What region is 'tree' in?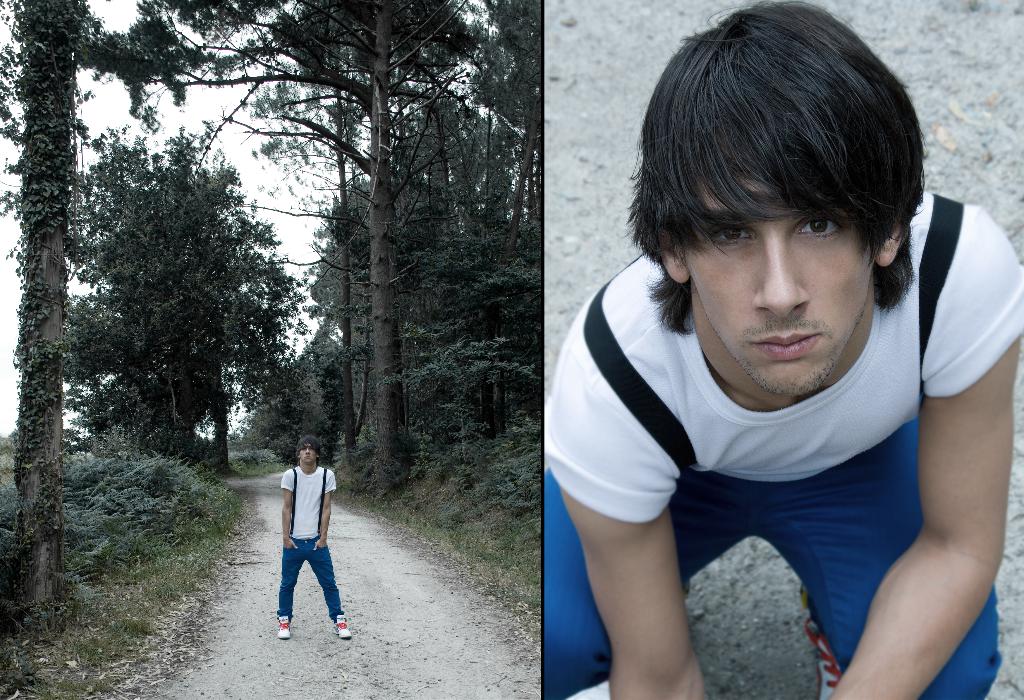
region(0, 0, 101, 641).
